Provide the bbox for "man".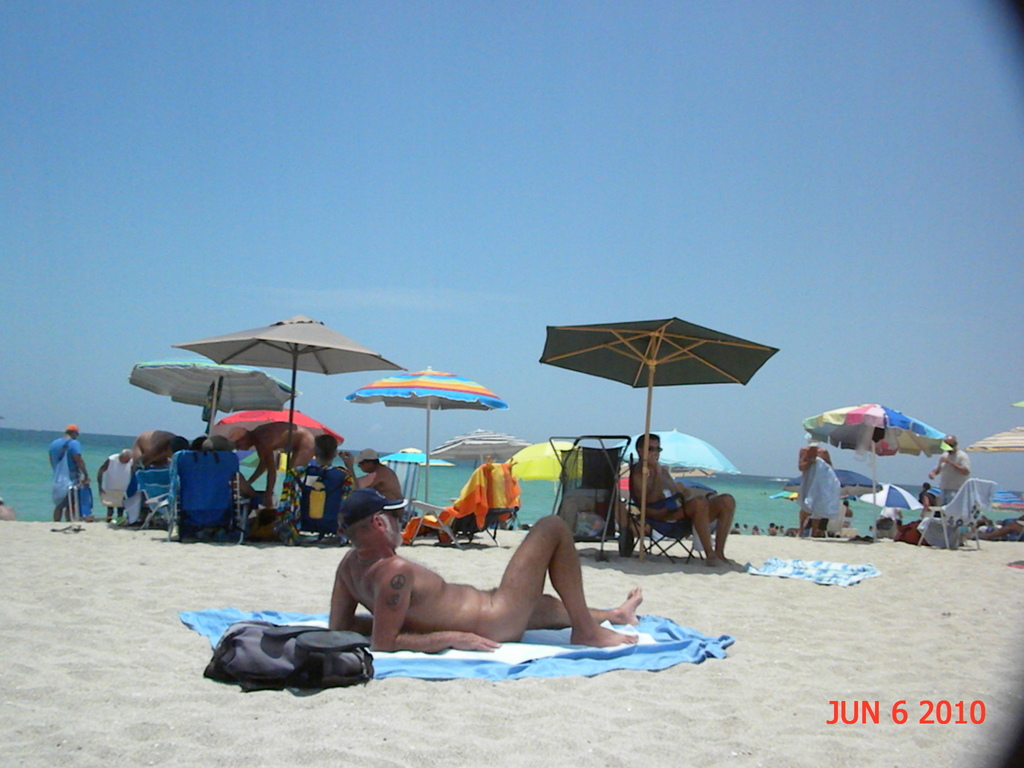
bbox=[308, 489, 641, 650].
